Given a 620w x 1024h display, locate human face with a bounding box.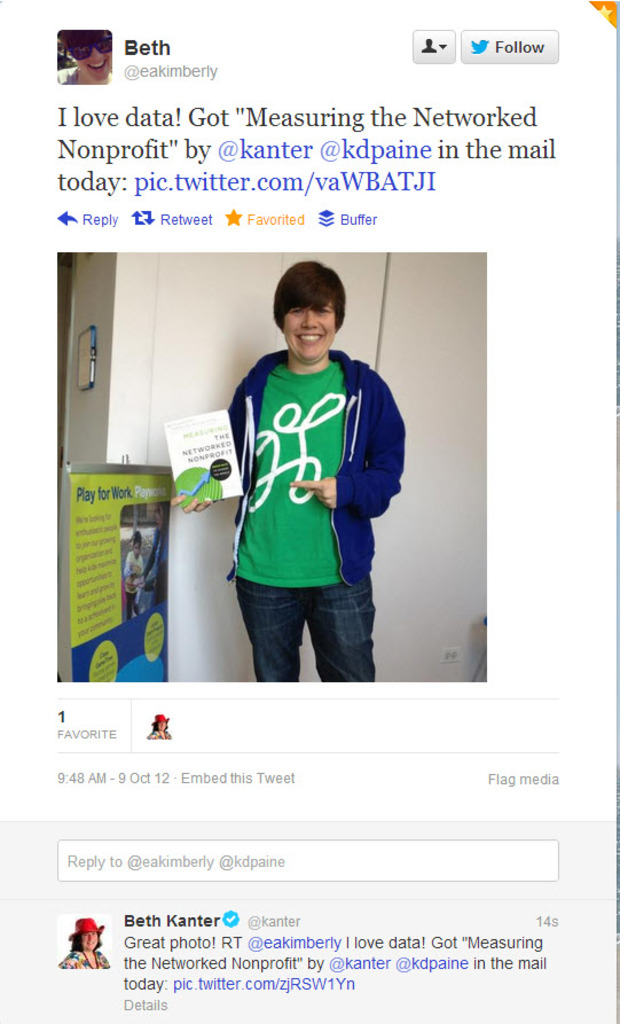
Located: <region>131, 544, 142, 560</region>.
